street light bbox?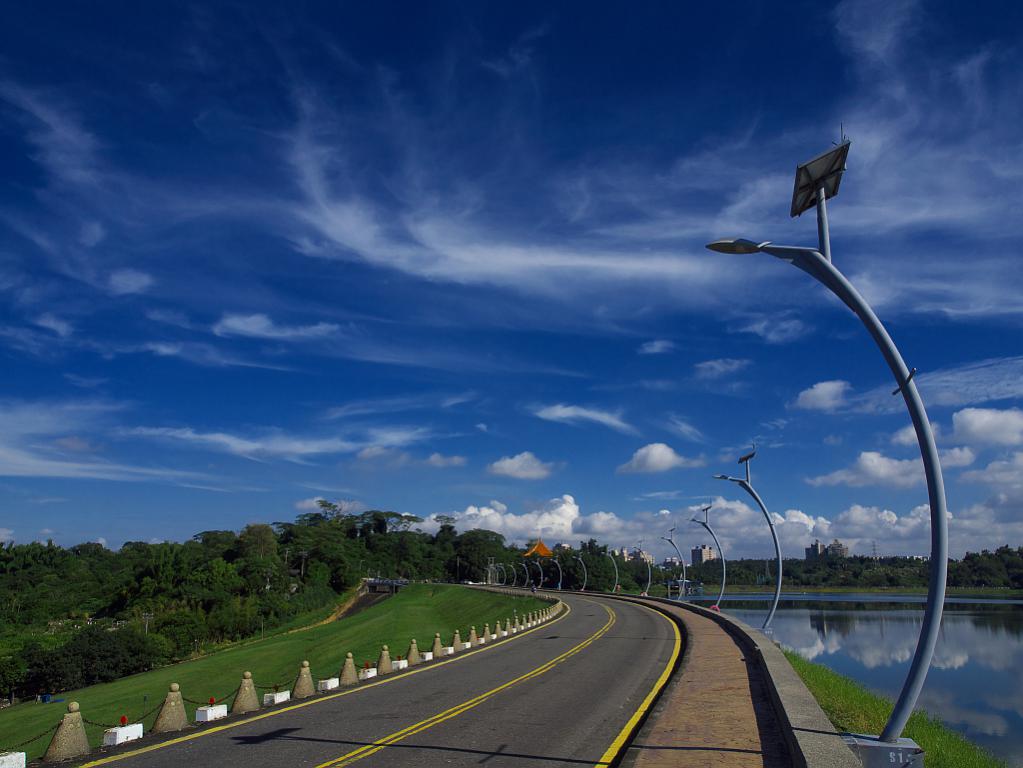
detection(531, 554, 550, 589)
